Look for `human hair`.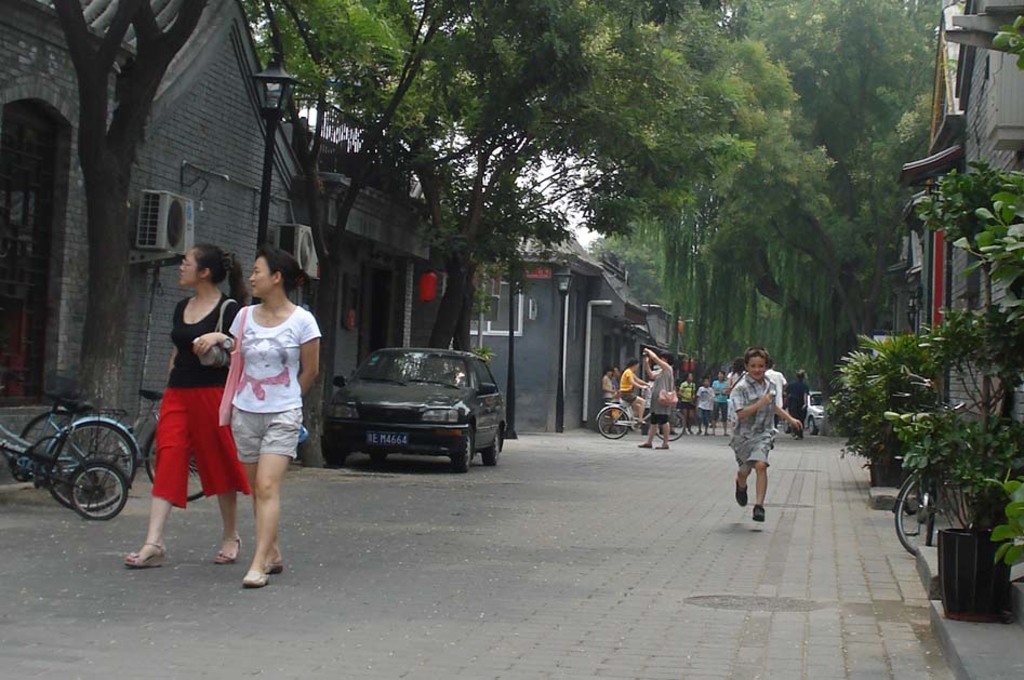
Found: bbox=[253, 240, 318, 298].
